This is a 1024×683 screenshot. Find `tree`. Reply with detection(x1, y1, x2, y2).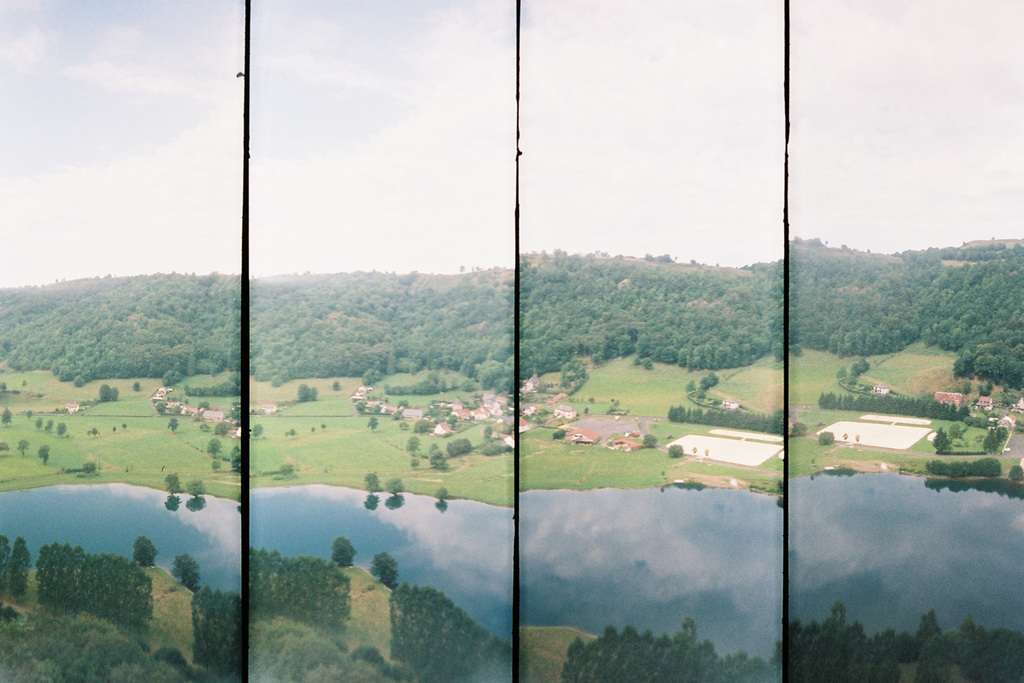
detection(0, 533, 33, 603).
